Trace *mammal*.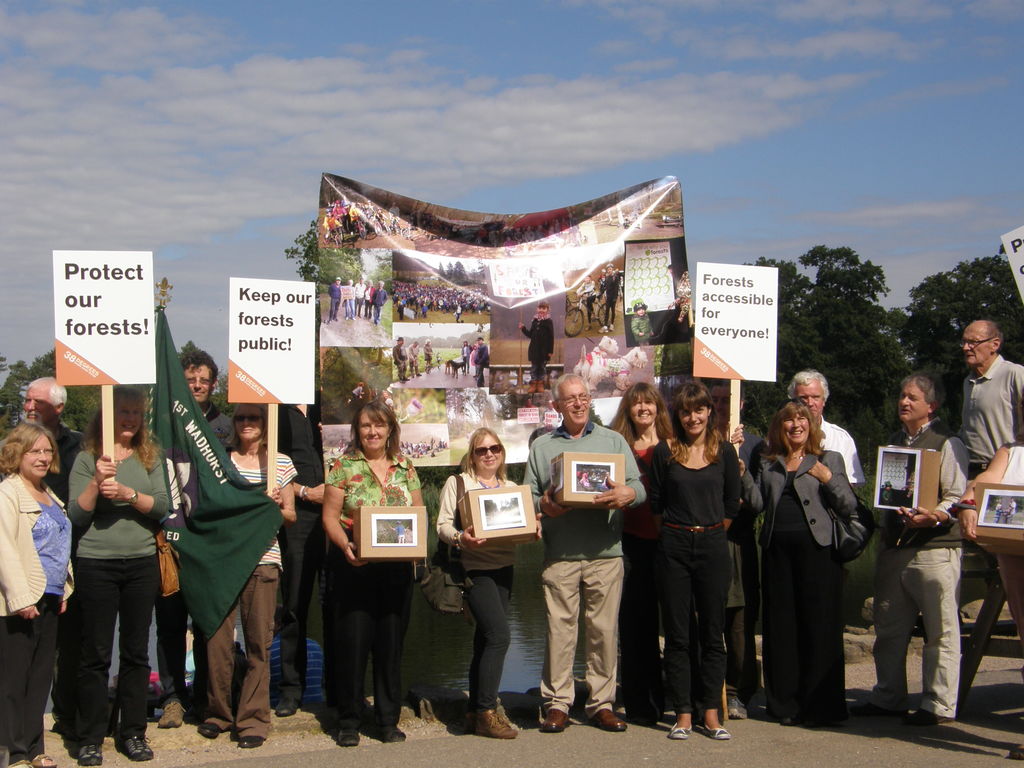
Traced to box(637, 372, 745, 761).
